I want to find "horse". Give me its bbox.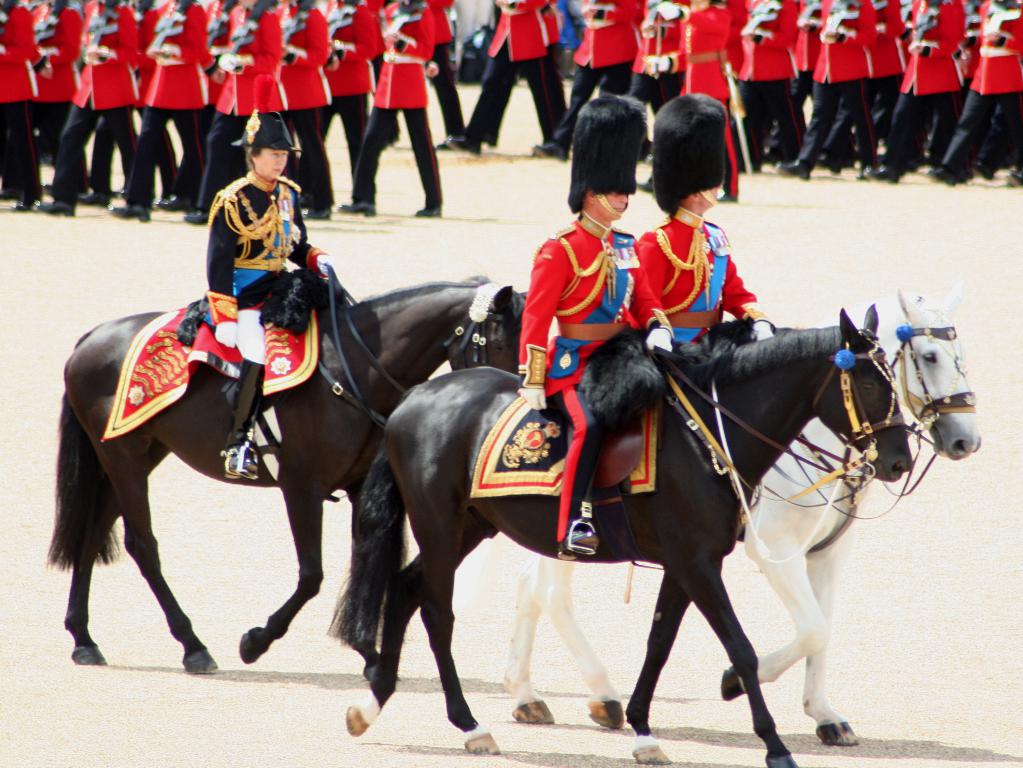
498,282,984,749.
